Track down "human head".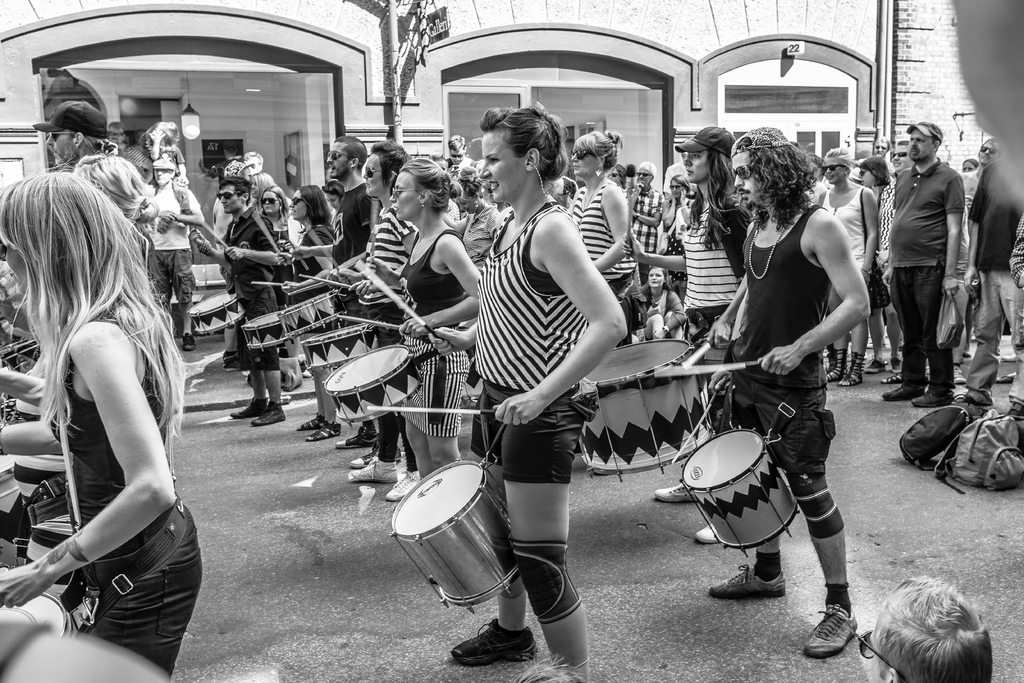
Tracked to locate(635, 161, 659, 190).
